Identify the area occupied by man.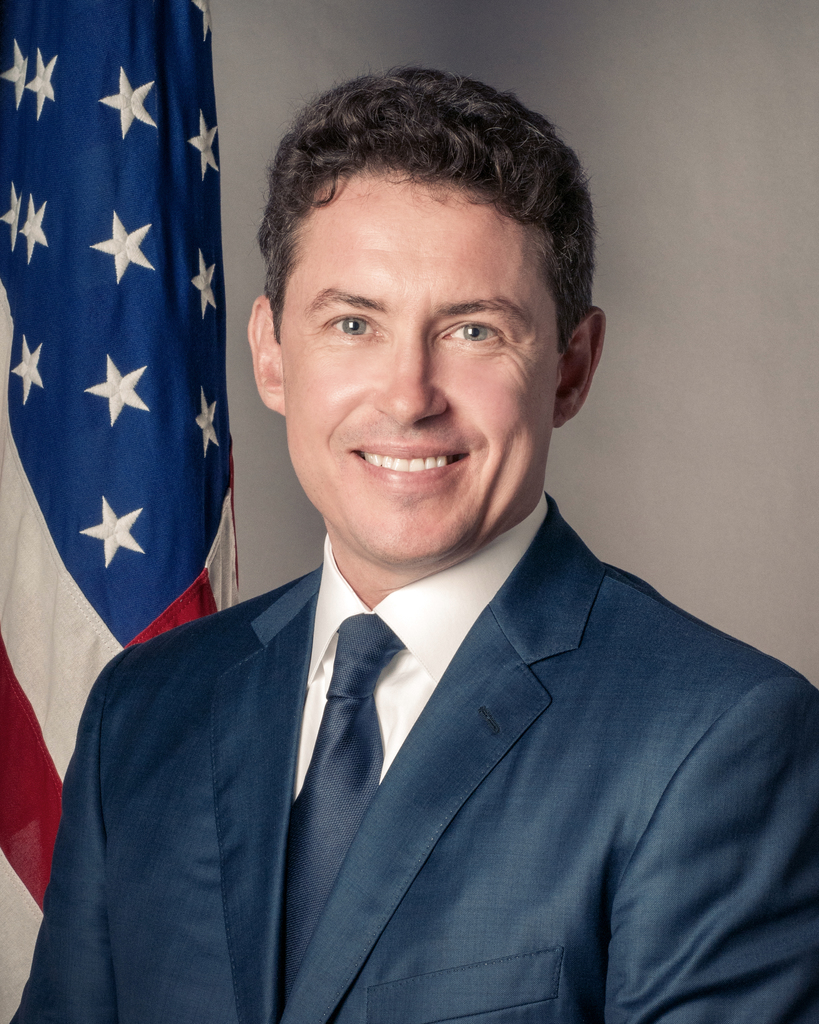
Area: (x1=29, y1=108, x2=795, y2=999).
